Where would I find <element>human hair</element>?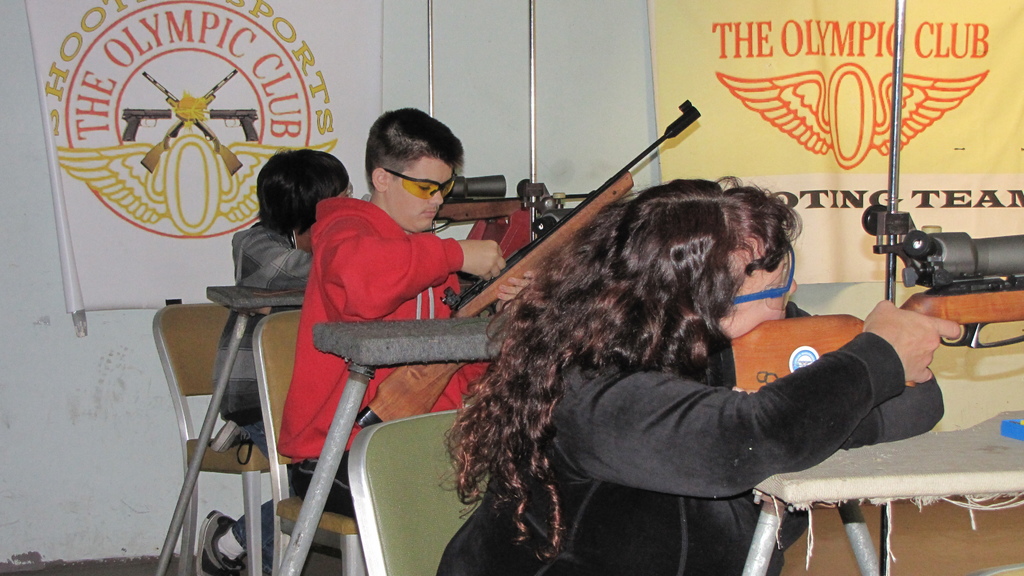
At <bbox>245, 147, 336, 236</bbox>.
